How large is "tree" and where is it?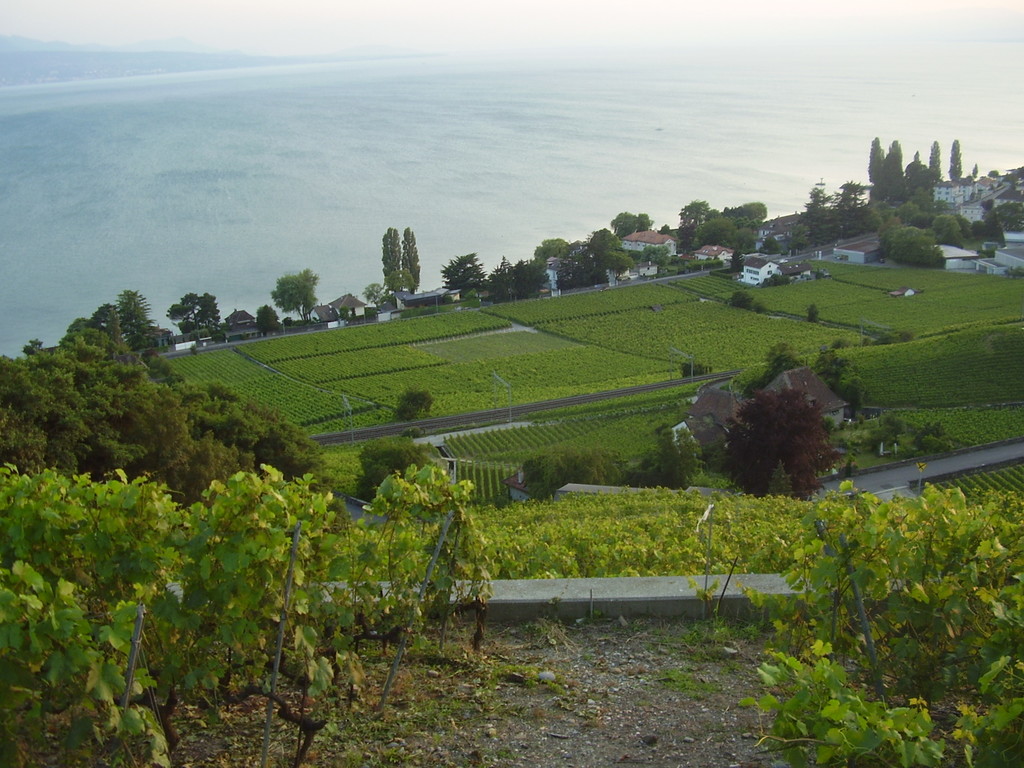
Bounding box: locate(0, 324, 254, 519).
